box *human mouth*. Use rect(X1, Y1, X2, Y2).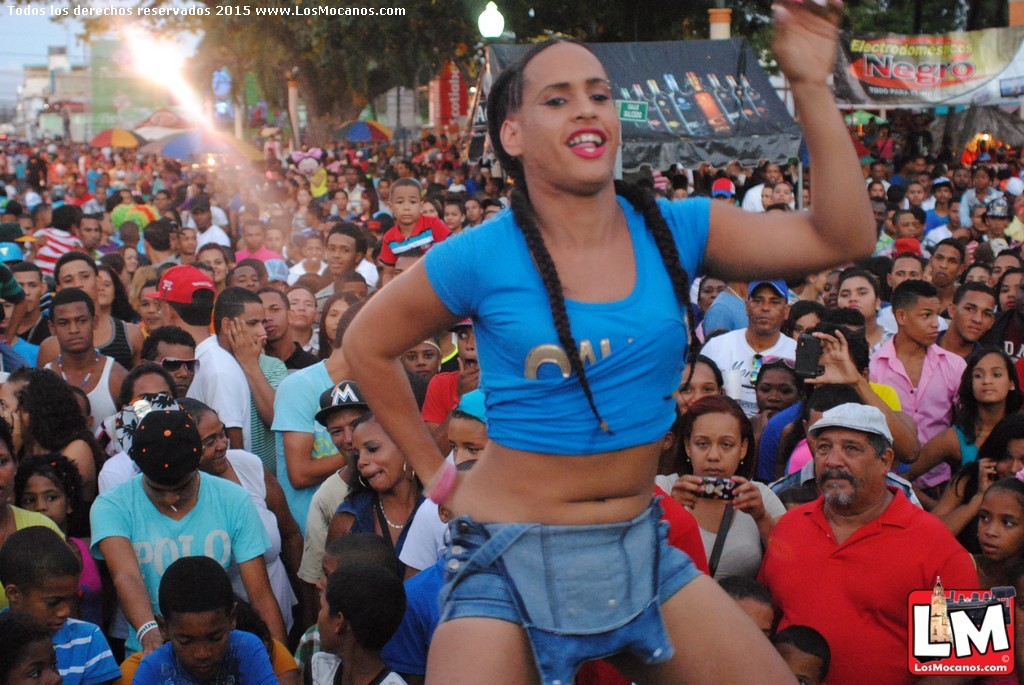
rect(978, 540, 1001, 555).
